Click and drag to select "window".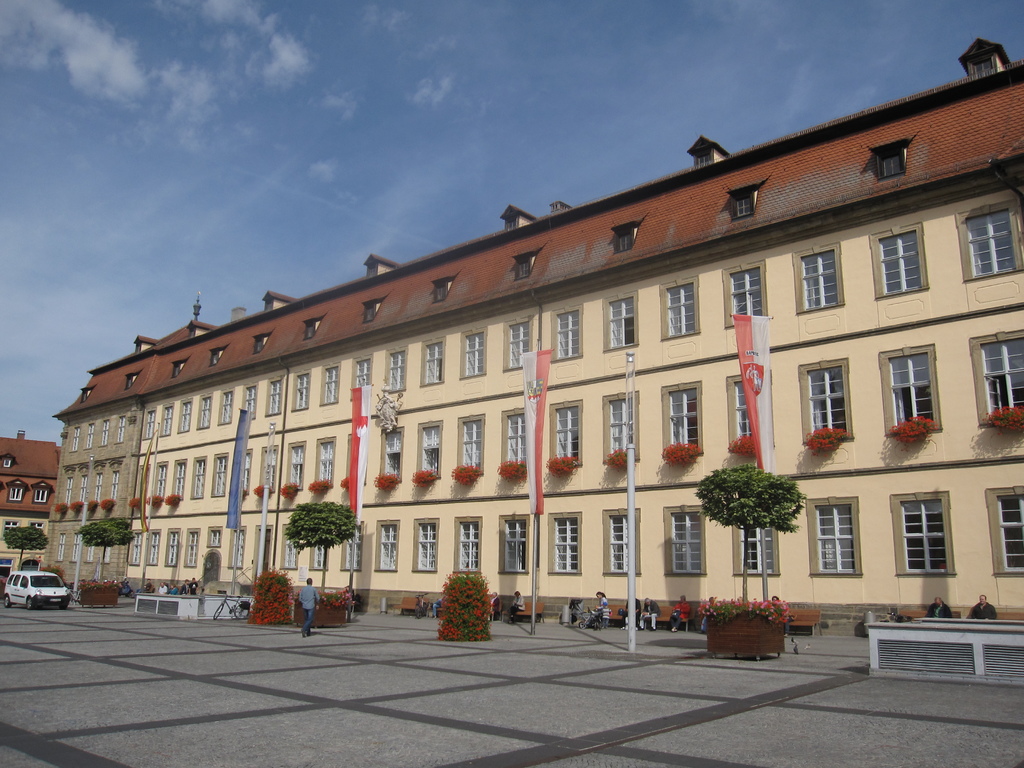
Selection: bbox=[461, 332, 485, 375].
